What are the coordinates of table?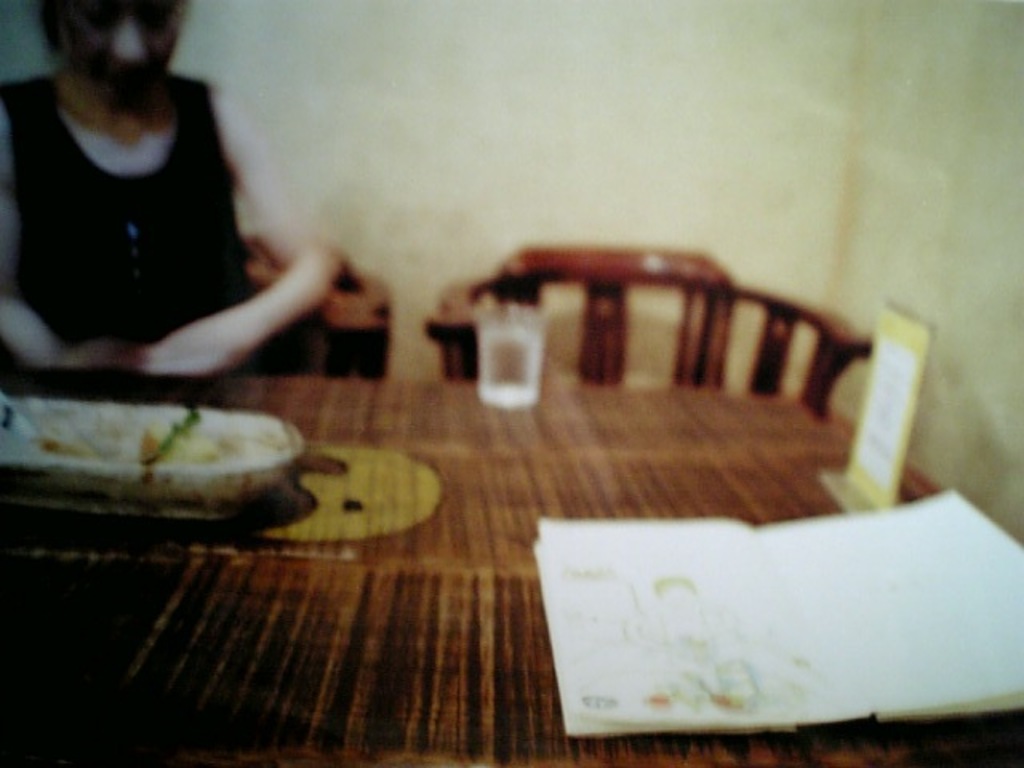
l=0, t=382, r=946, b=766.
